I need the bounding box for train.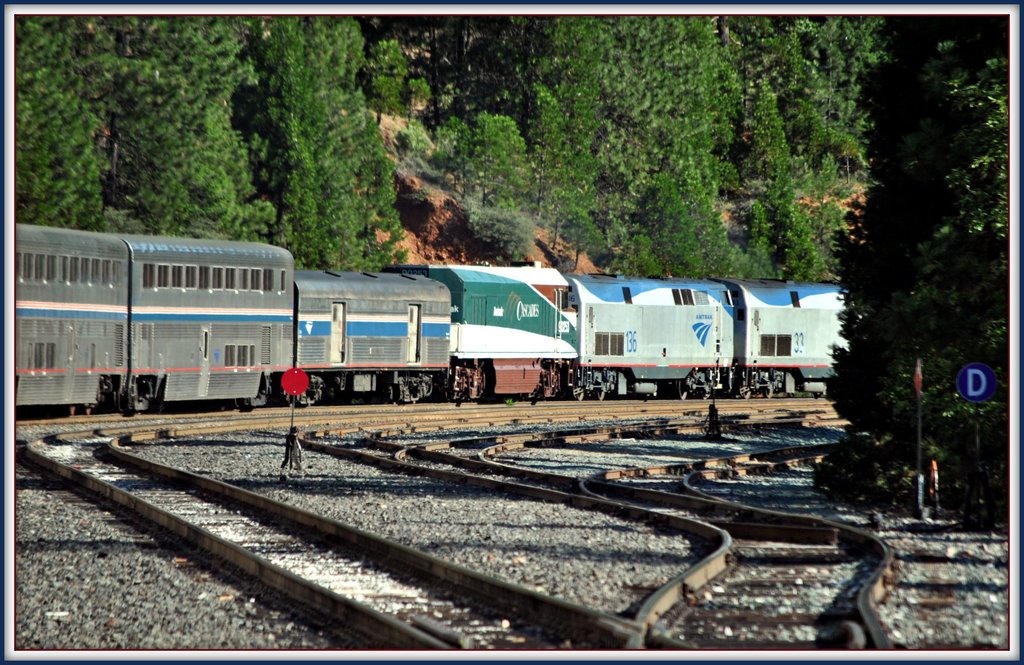
Here it is: bbox=[9, 217, 856, 414].
